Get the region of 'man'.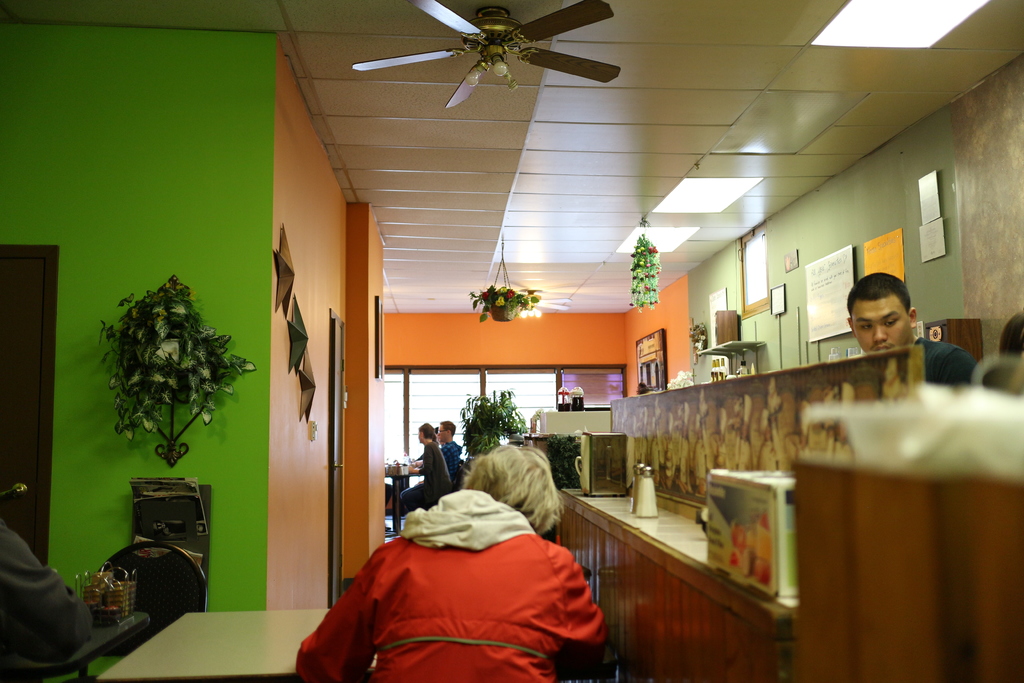
<bbox>290, 443, 613, 682</bbox>.
